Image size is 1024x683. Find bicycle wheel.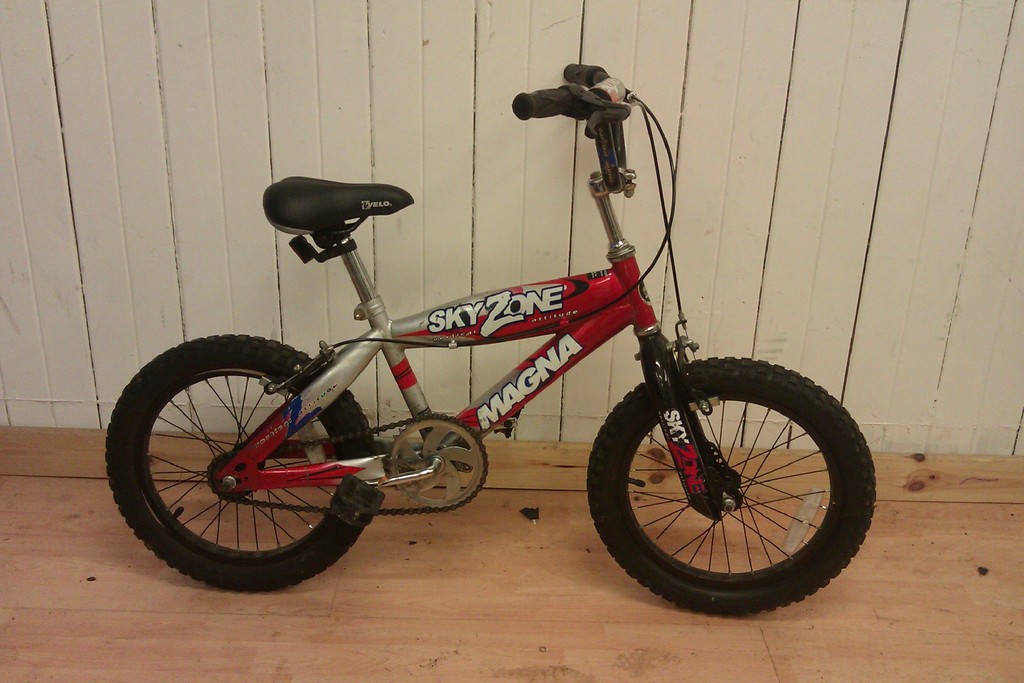
box(581, 356, 883, 616).
